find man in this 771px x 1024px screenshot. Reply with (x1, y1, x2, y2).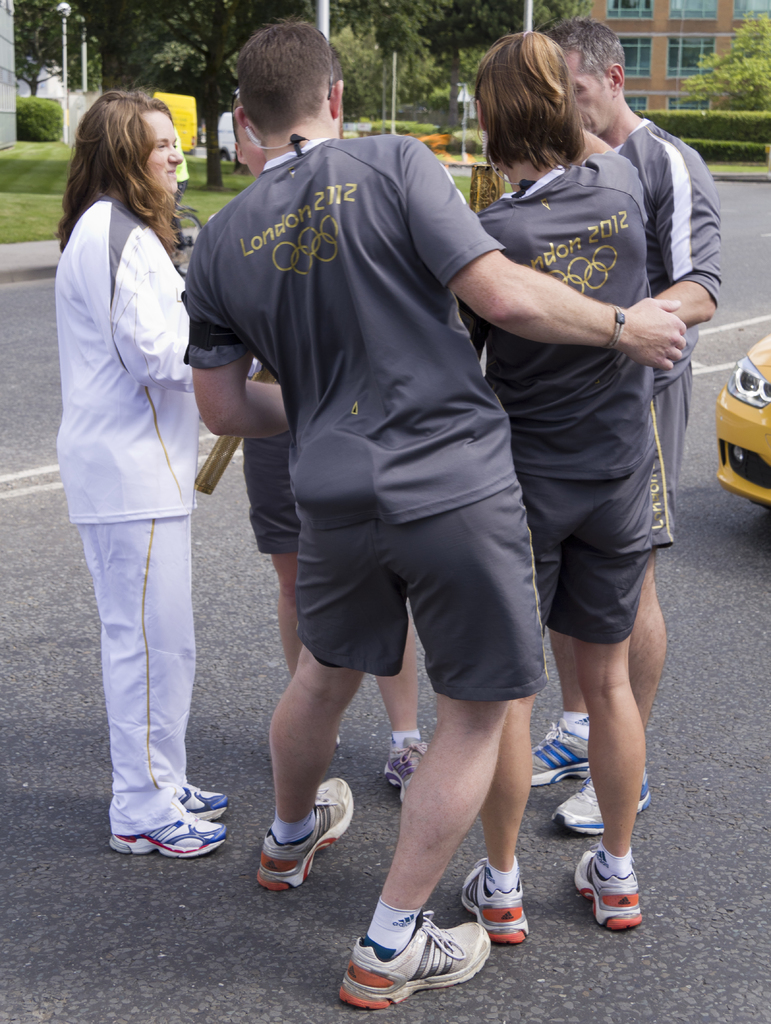
(230, 92, 430, 801).
